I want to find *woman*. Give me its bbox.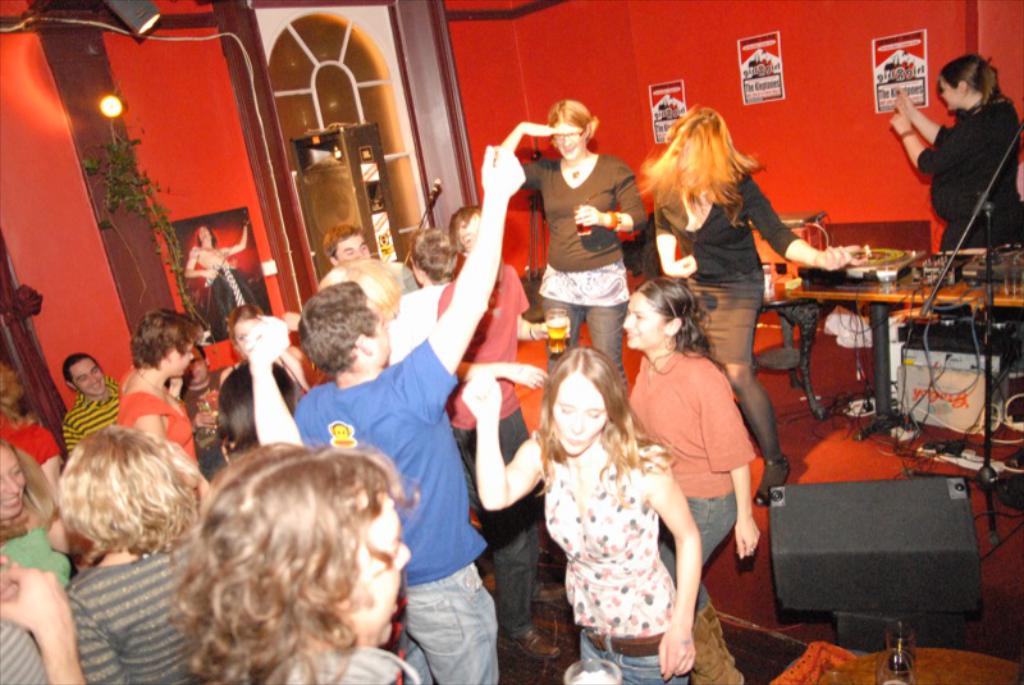
(left=887, top=55, right=1023, bottom=259).
